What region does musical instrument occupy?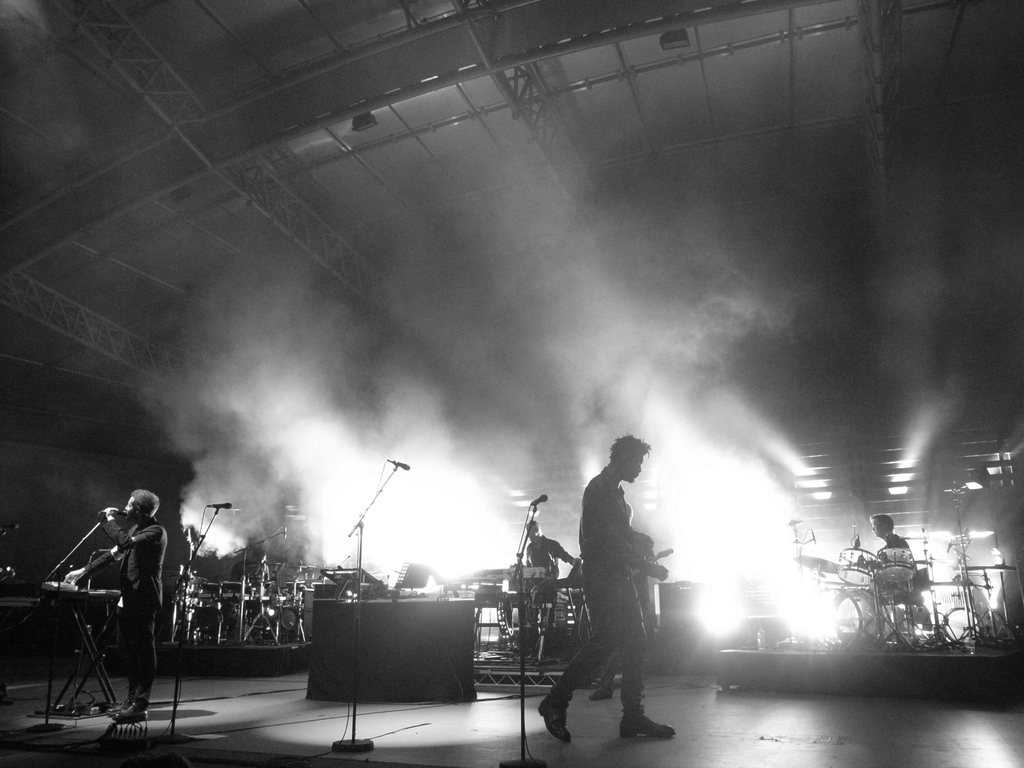
bbox=(621, 532, 676, 582).
